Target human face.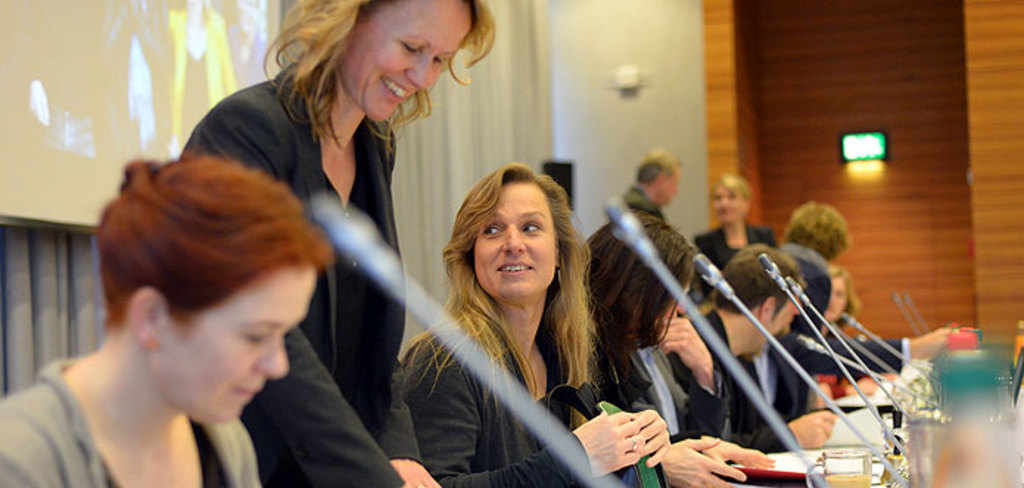
Target region: 757, 298, 790, 346.
